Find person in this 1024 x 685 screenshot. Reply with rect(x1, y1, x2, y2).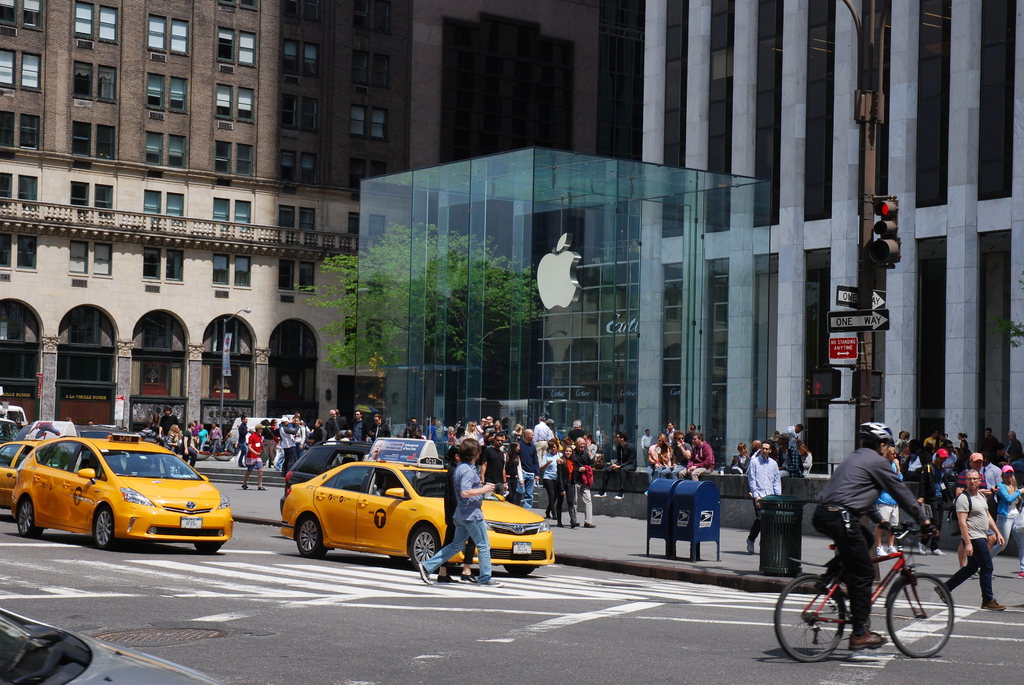
rect(640, 428, 652, 474).
